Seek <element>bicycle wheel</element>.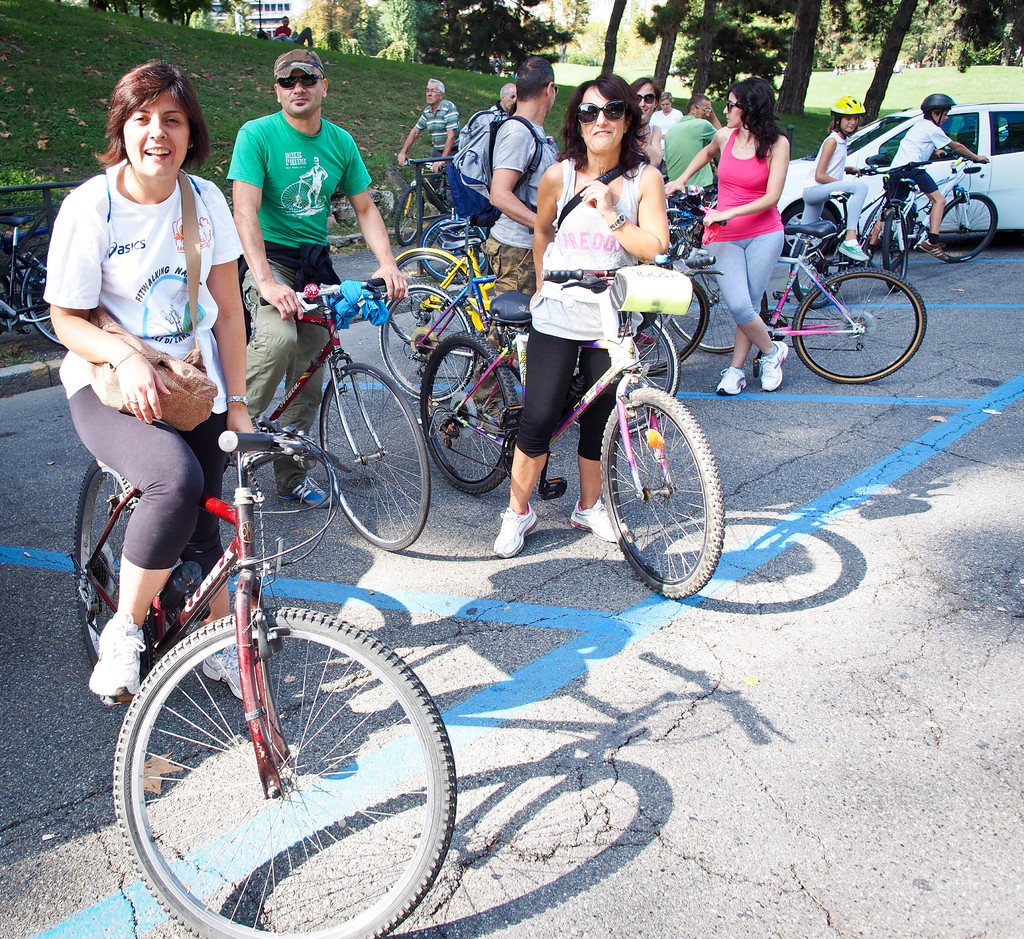
396 244 470 291.
